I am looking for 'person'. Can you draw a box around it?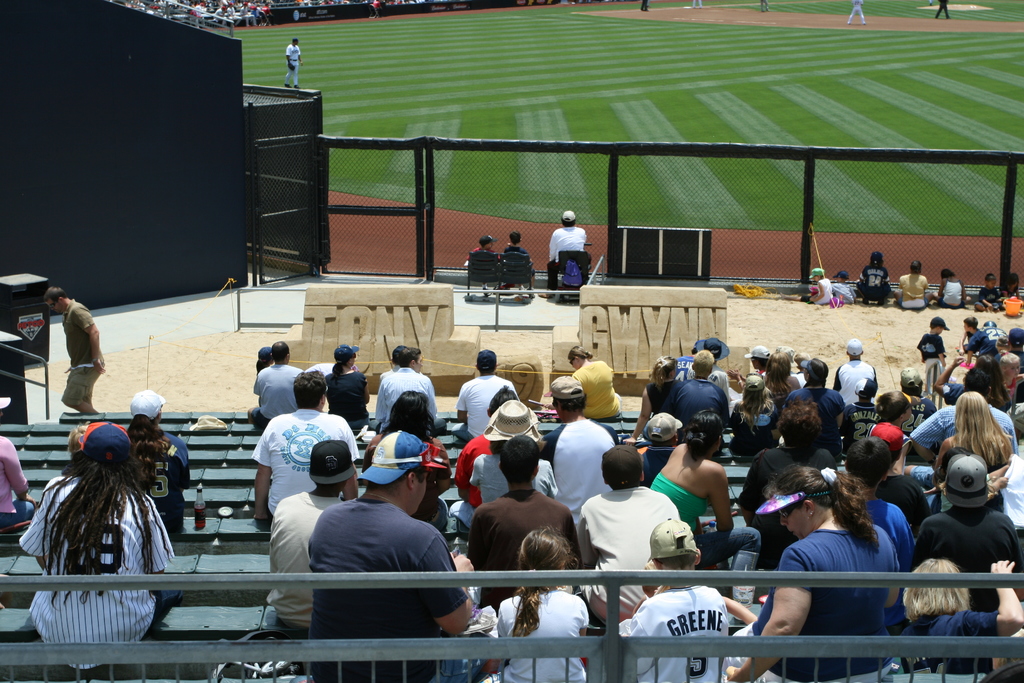
Sure, the bounding box is 65, 424, 93, 454.
